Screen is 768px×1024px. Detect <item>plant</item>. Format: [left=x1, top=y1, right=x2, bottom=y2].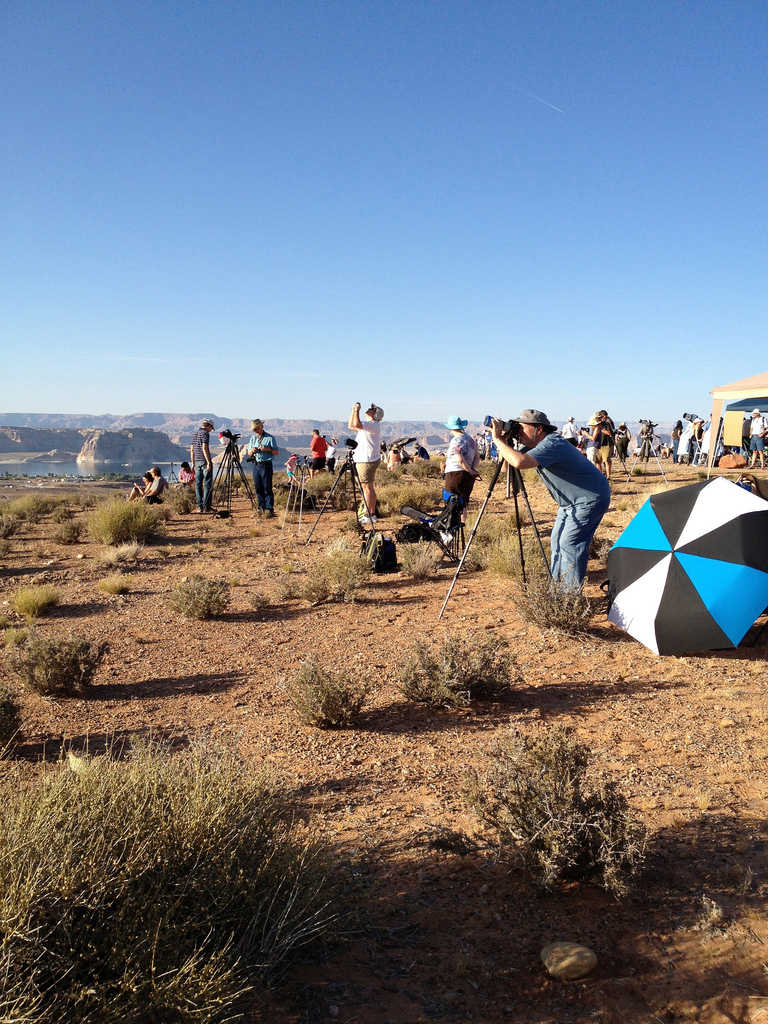
[left=276, top=560, right=291, bottom=573].
